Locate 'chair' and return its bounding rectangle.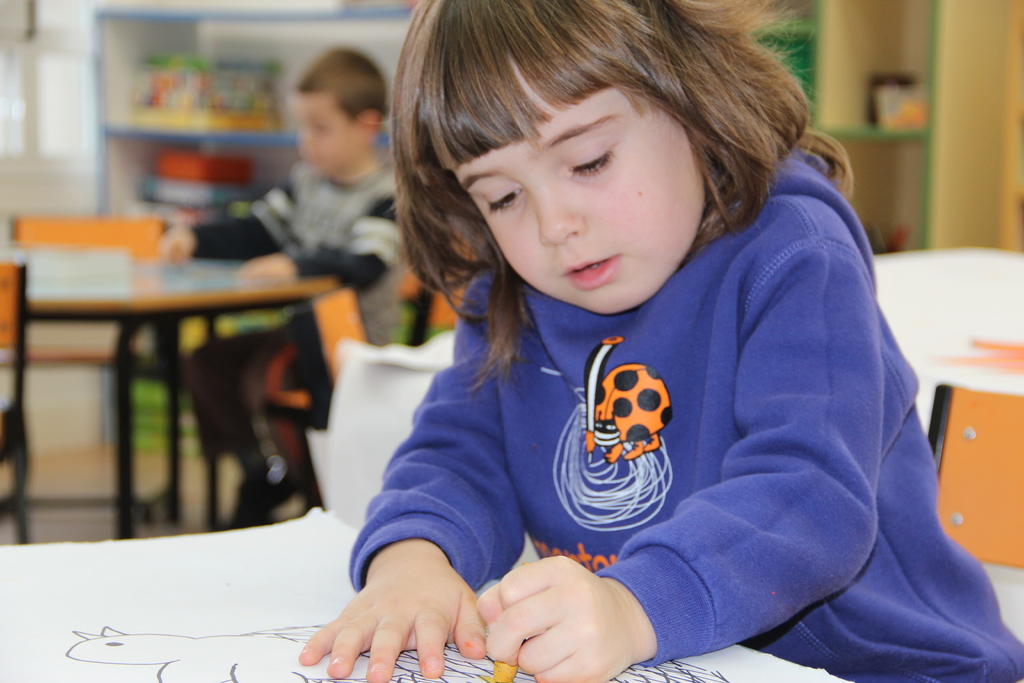
region(922, 384, 1023, 570).
